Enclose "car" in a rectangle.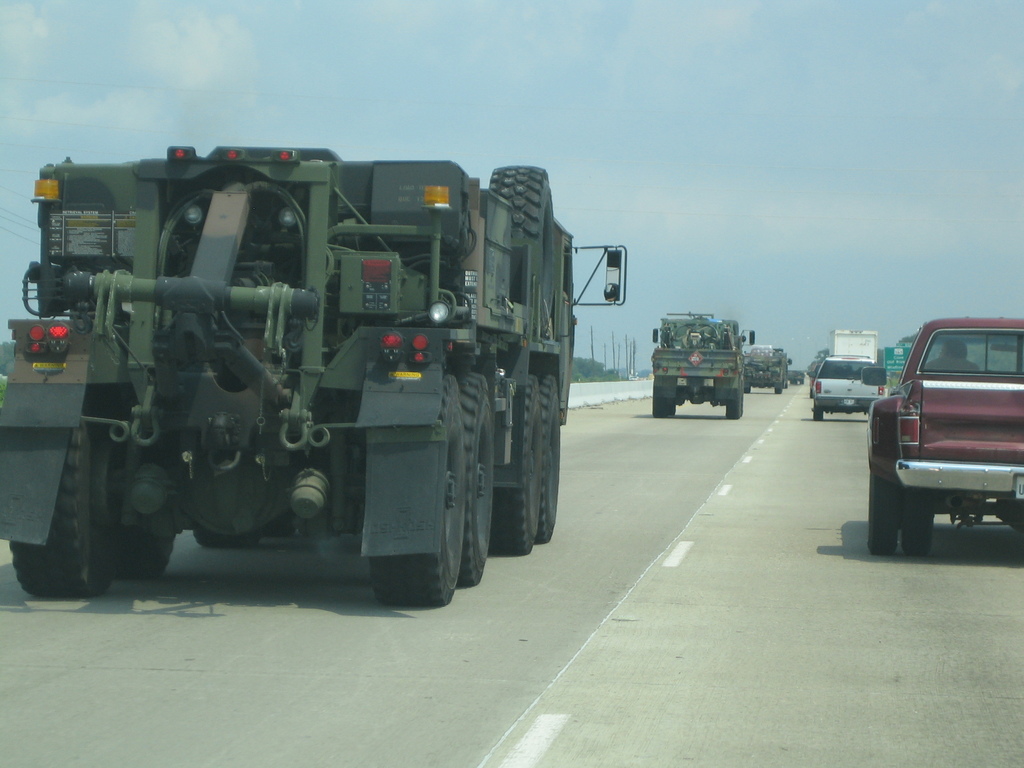
[861,316,1023,558].
